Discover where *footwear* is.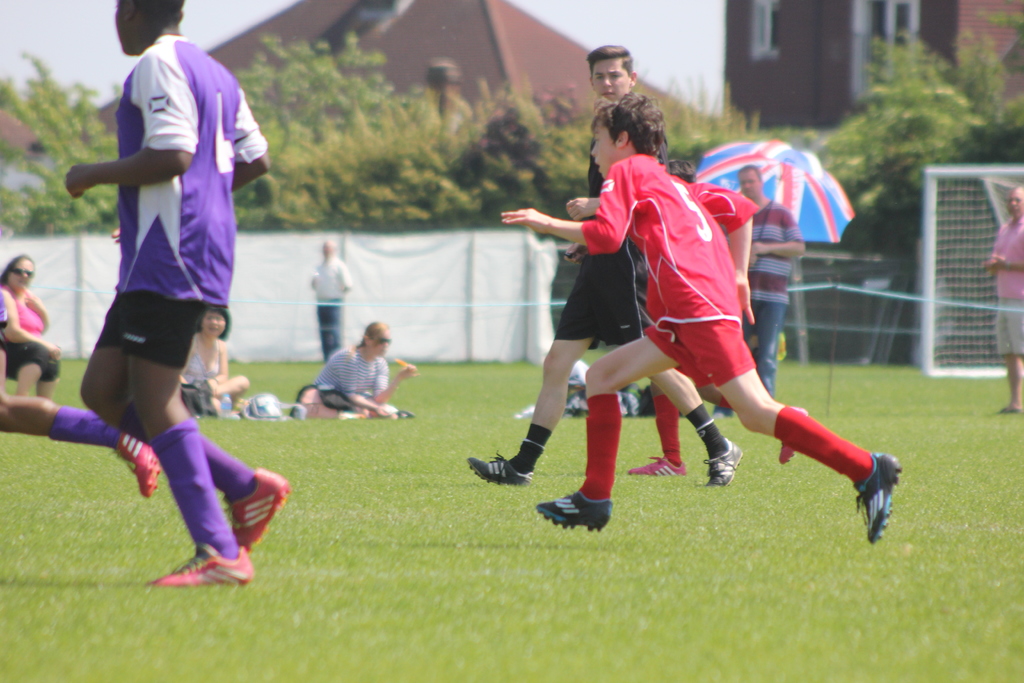
Discovered at select_region(996, 410, 1023, 415).
